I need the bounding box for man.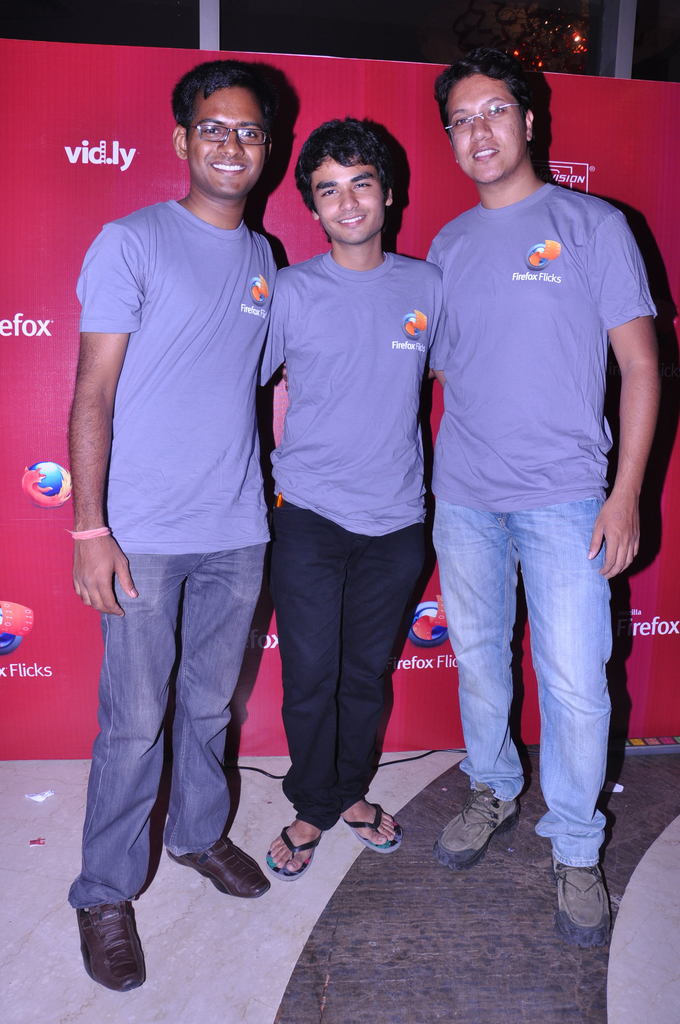
Here it is: <box>259,109,450,879</box>.
